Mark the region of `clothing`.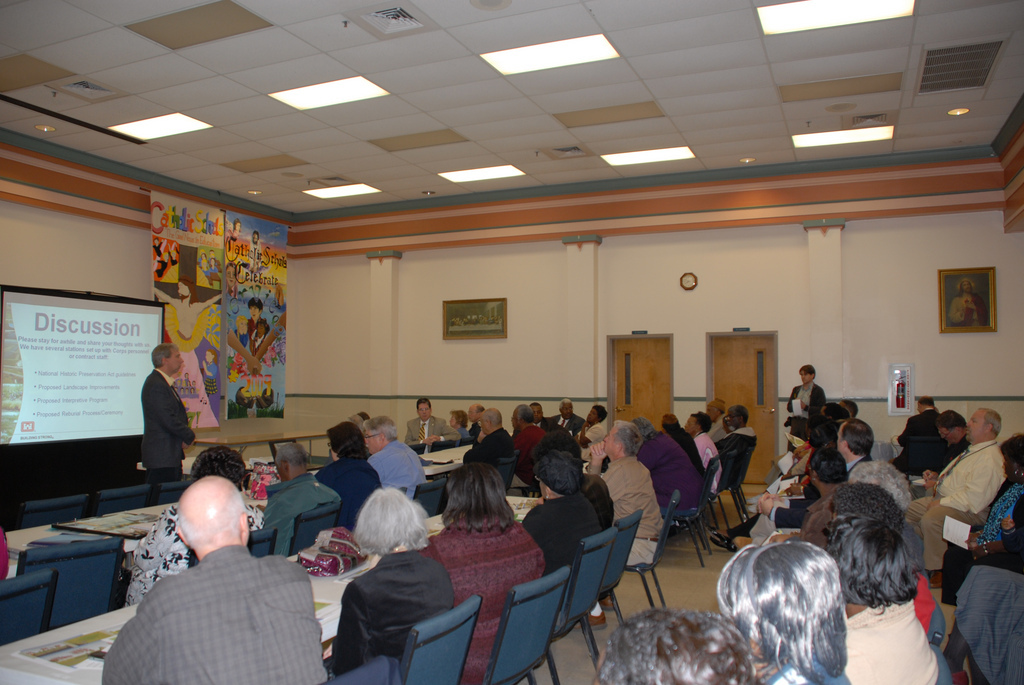
Region: 414 412 447 438.
